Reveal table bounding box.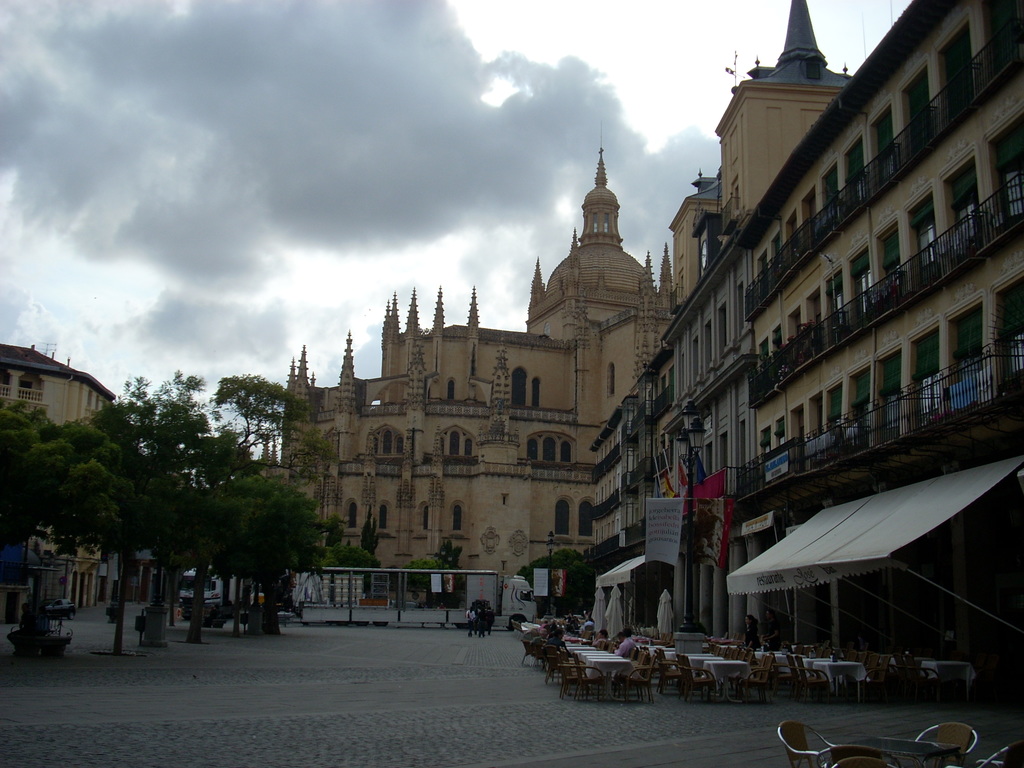
Revealed: 703, 659, 753, 700.
